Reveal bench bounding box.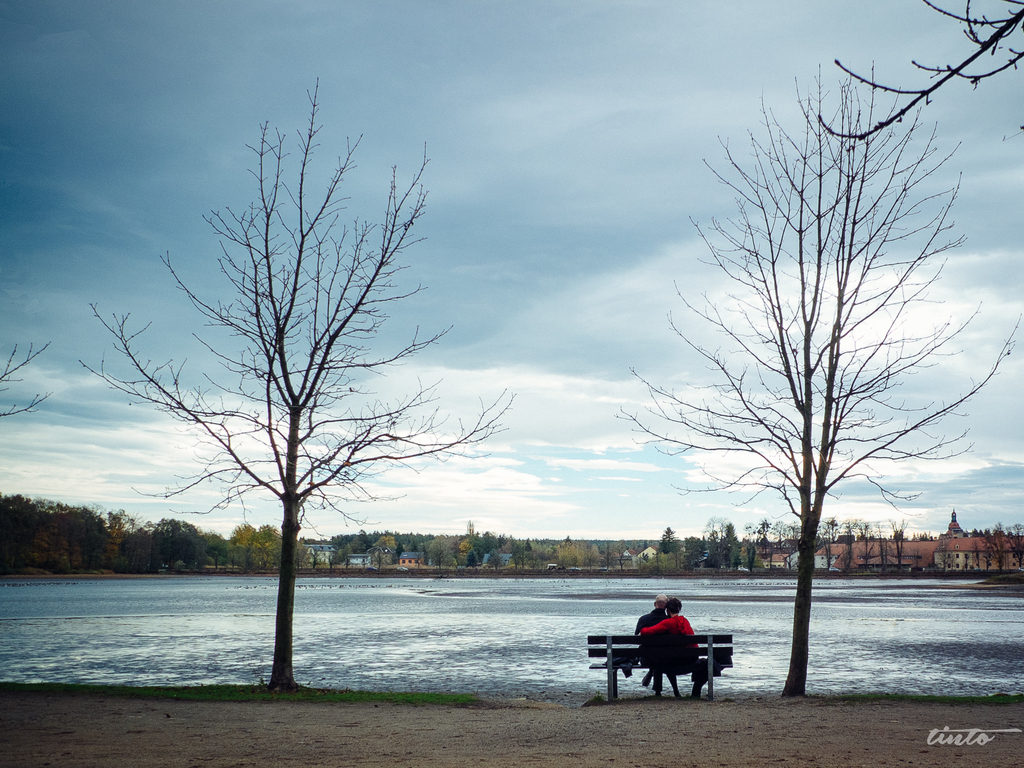
Revealed: 573:626:742:699.
